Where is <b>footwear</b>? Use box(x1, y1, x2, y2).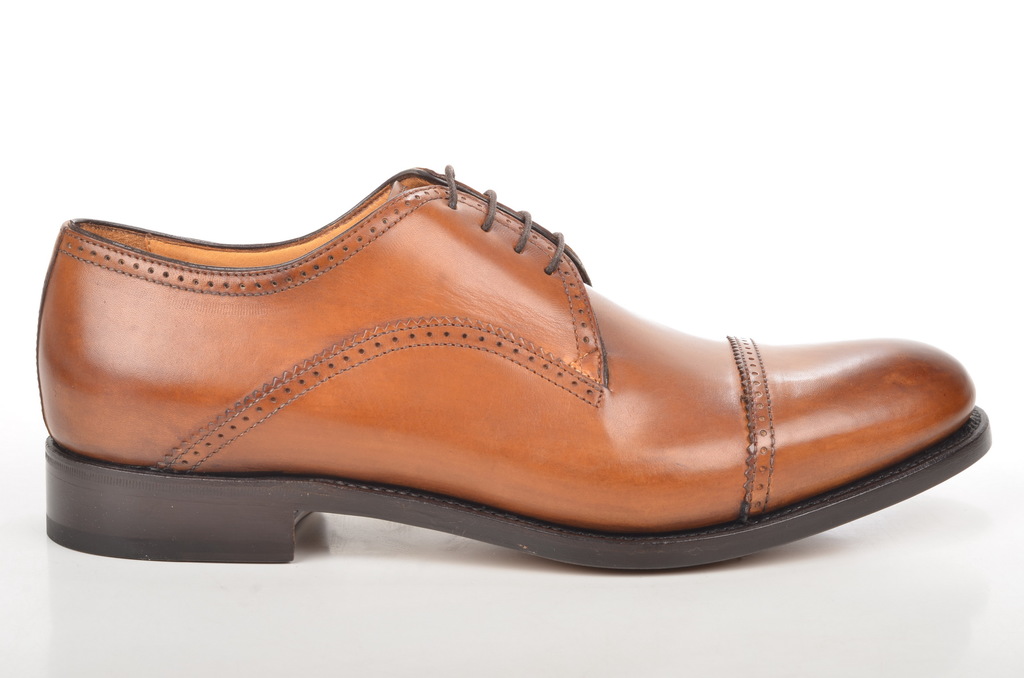
box(0, 136, 988, 572).
